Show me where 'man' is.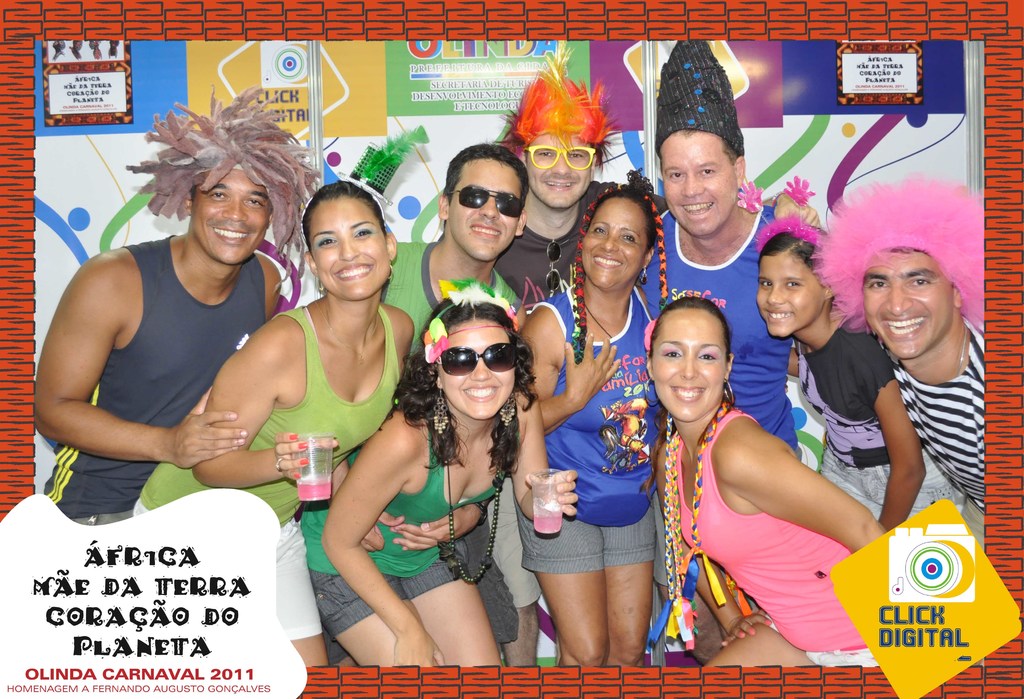
'man' is at [816, 178, 986, 554].
